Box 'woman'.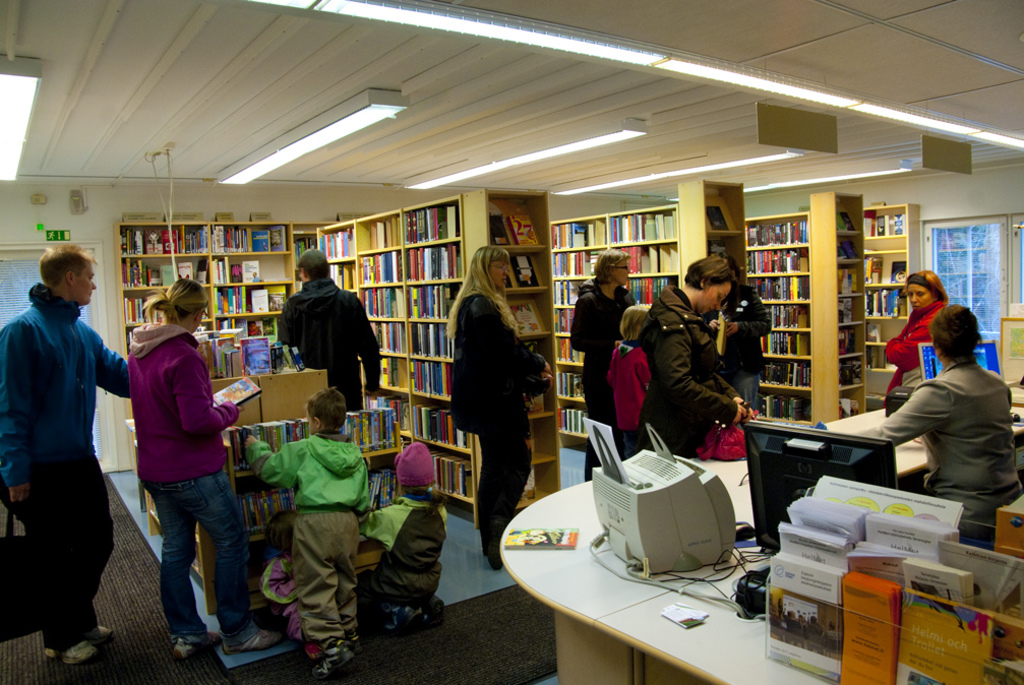
bbox(573, 246, 644, 487).
